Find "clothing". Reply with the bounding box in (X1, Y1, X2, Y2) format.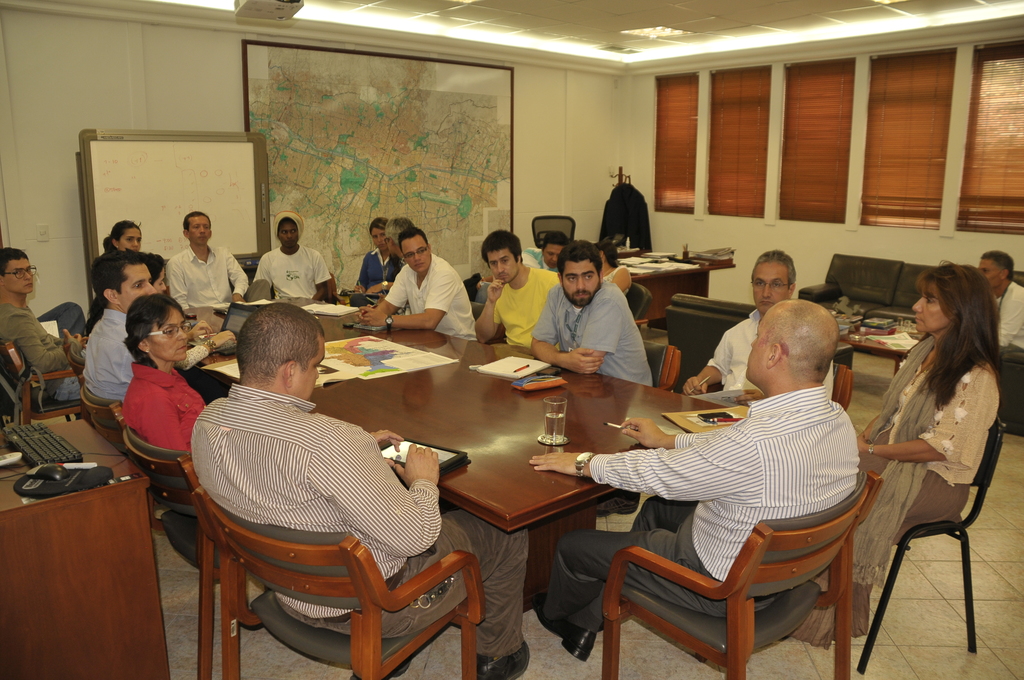
(713, 312, 835, 399).
